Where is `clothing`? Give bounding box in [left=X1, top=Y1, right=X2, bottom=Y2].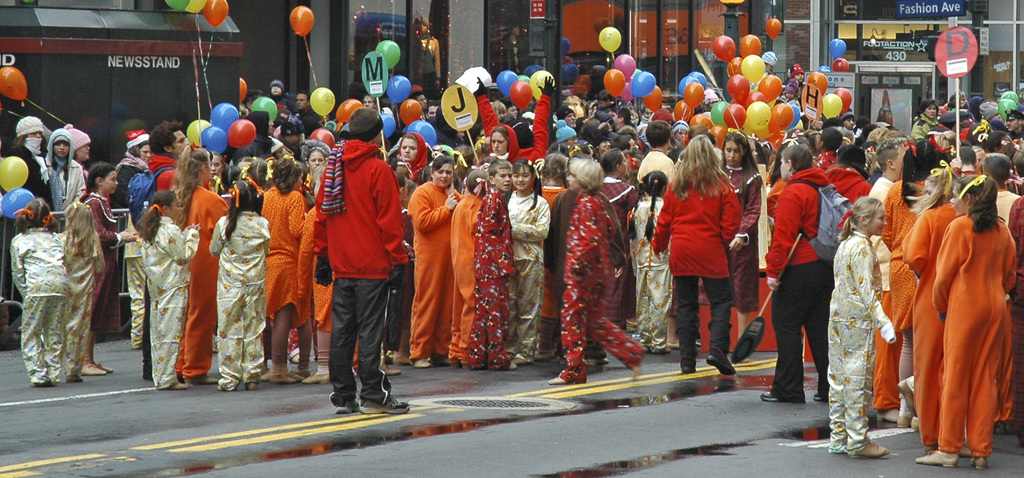
[left=650, top=174, right=745, bottom=370].
